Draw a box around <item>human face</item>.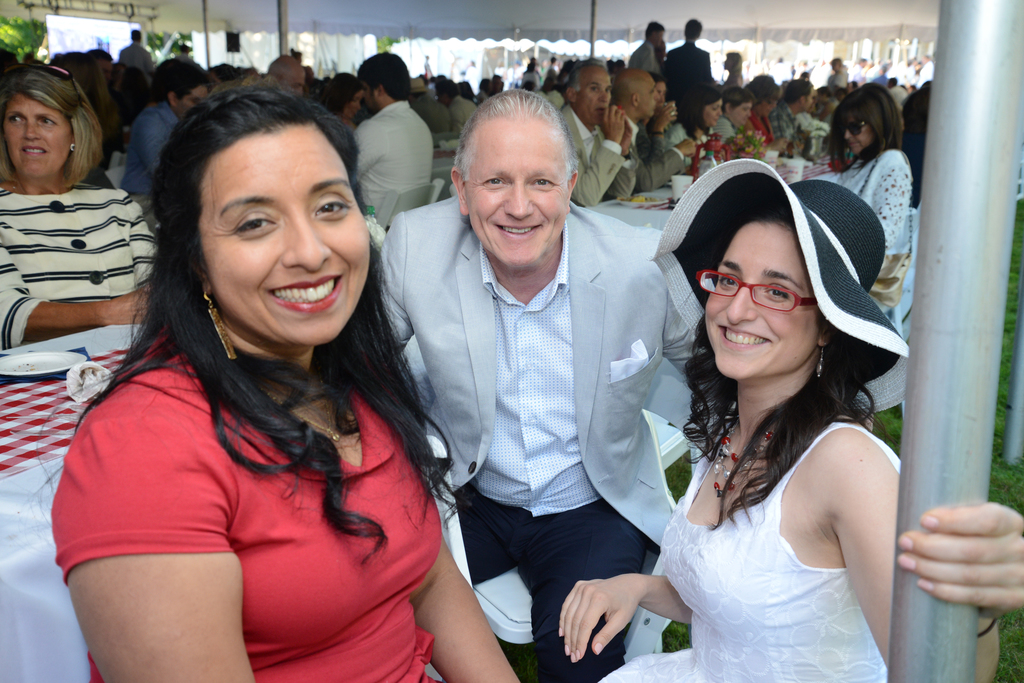
<region>705, 223, 813, 378</region>.
